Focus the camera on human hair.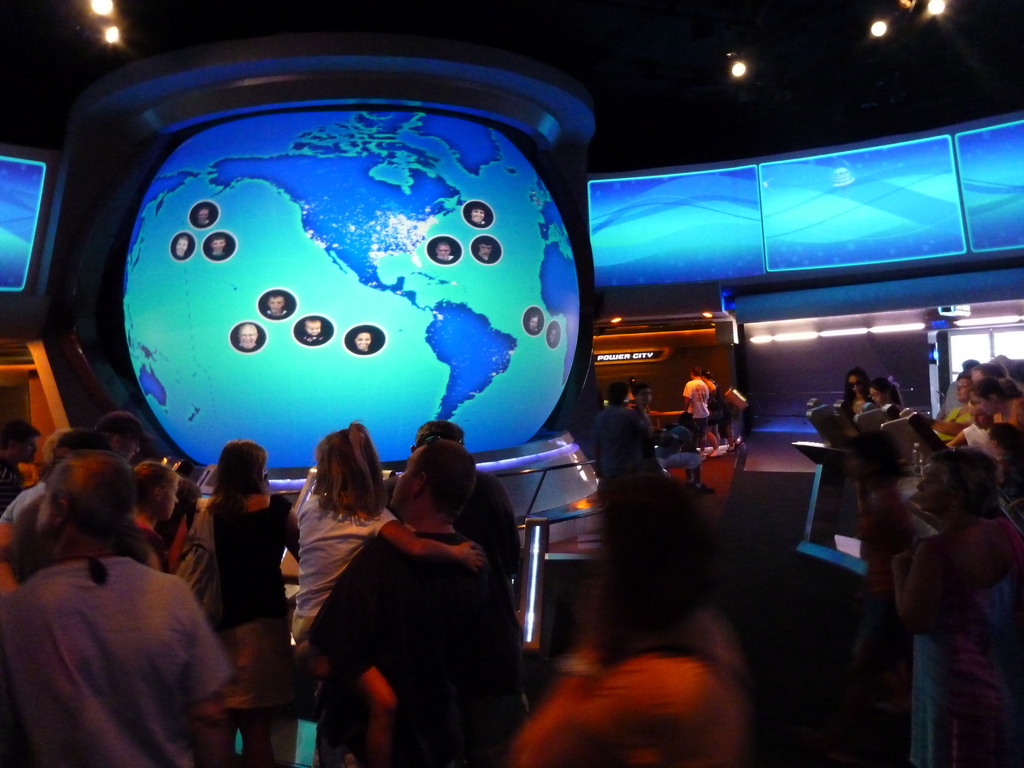
Focus region: (706, 371, 713, 380).
